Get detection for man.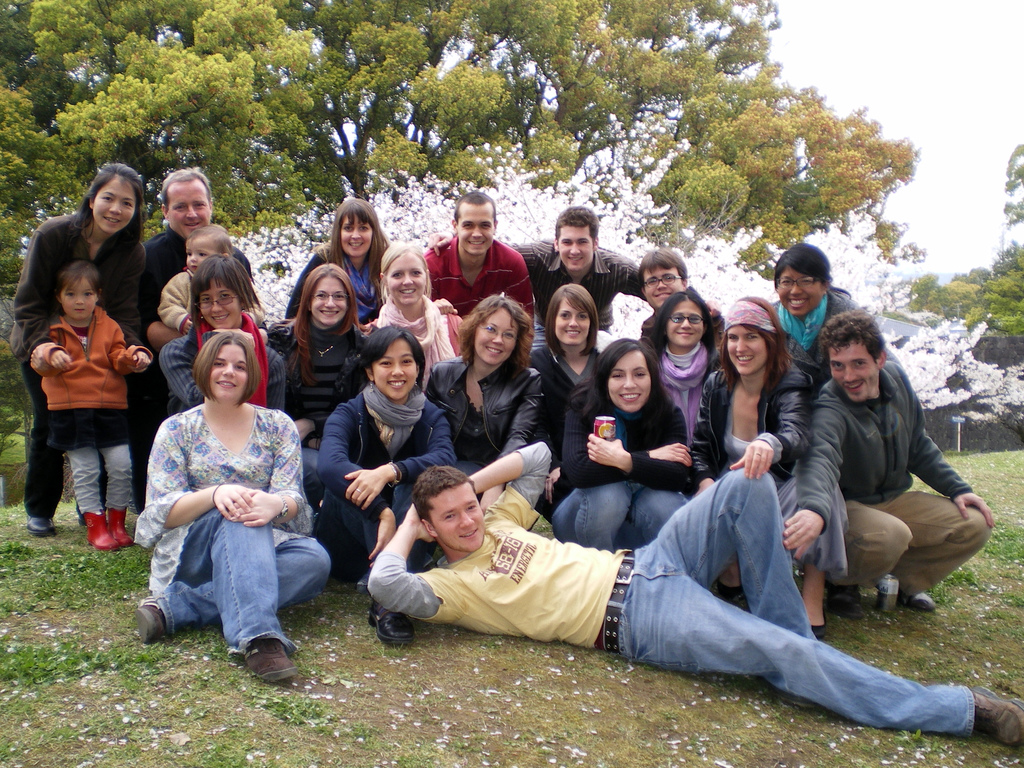
Detection: bbox=(778, 307, 993, 623).
